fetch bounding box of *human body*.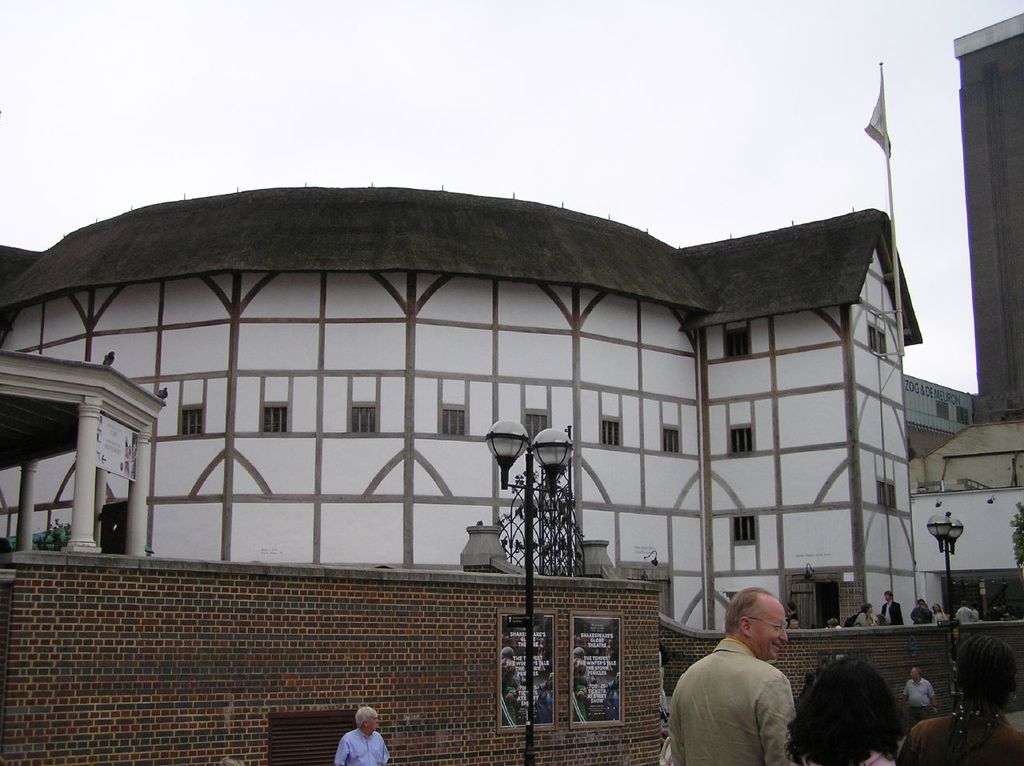
Bbox: <box>676,592,812,746</box>.
